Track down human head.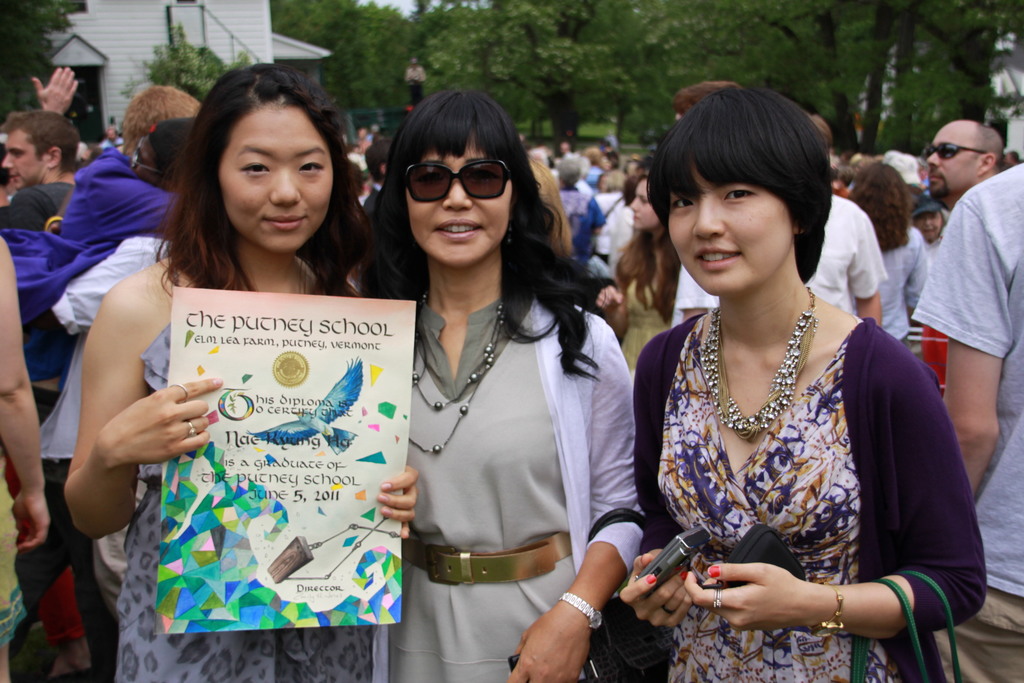
Tracked to bbox=[190, 68, 349, 249].
